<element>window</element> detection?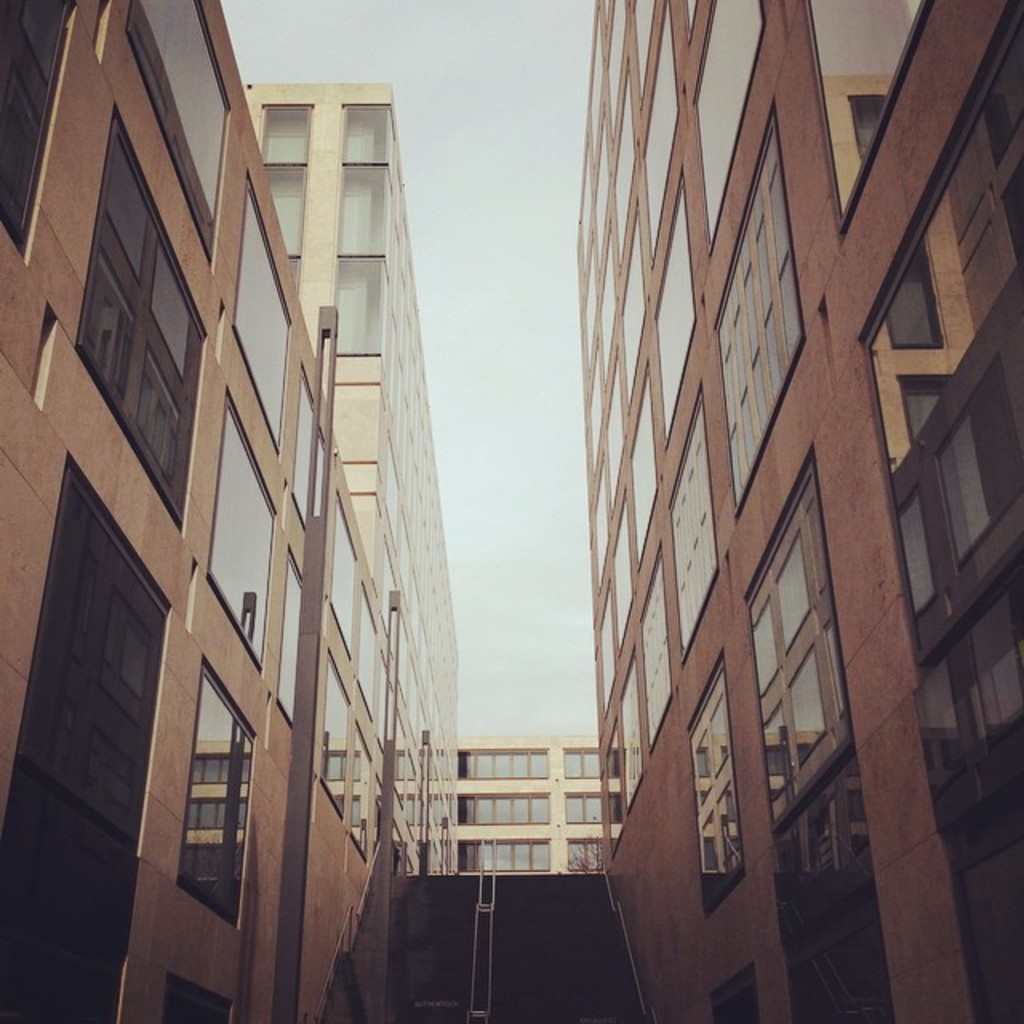
(619,365,661,555)
